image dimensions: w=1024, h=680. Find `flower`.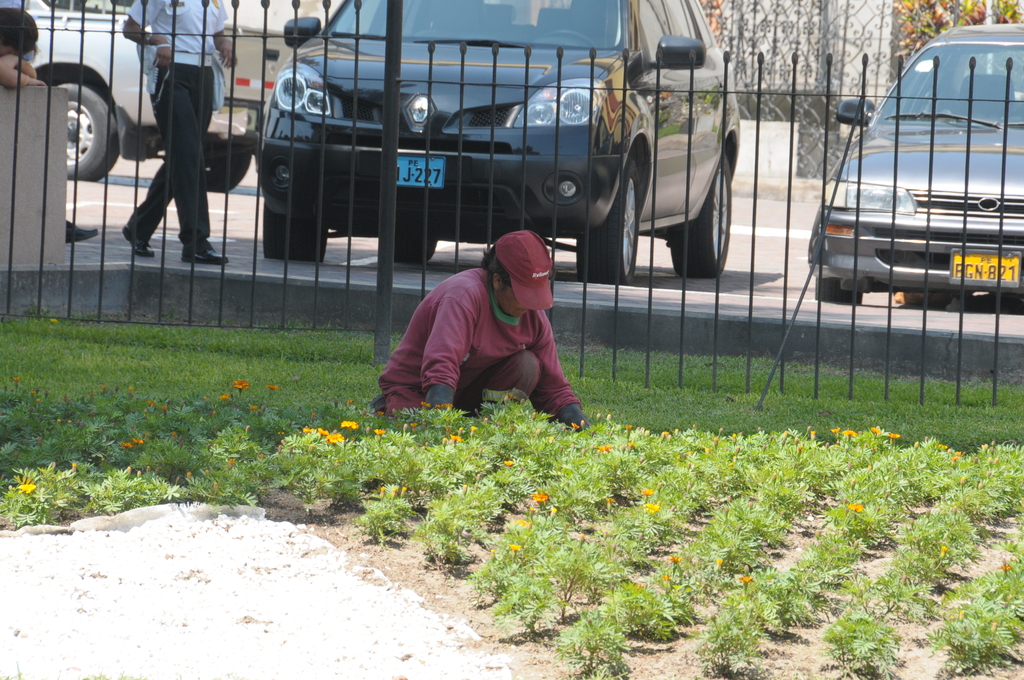
BBox(264, 385, 276, 395).
